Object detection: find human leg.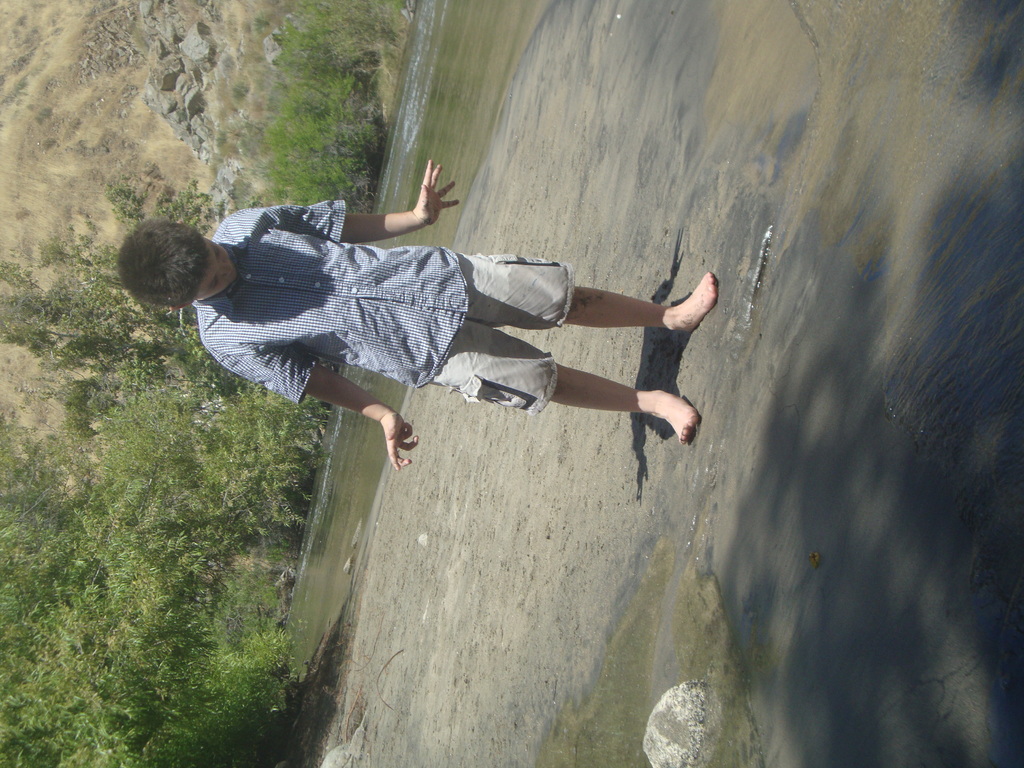
[557,274,714,337].
